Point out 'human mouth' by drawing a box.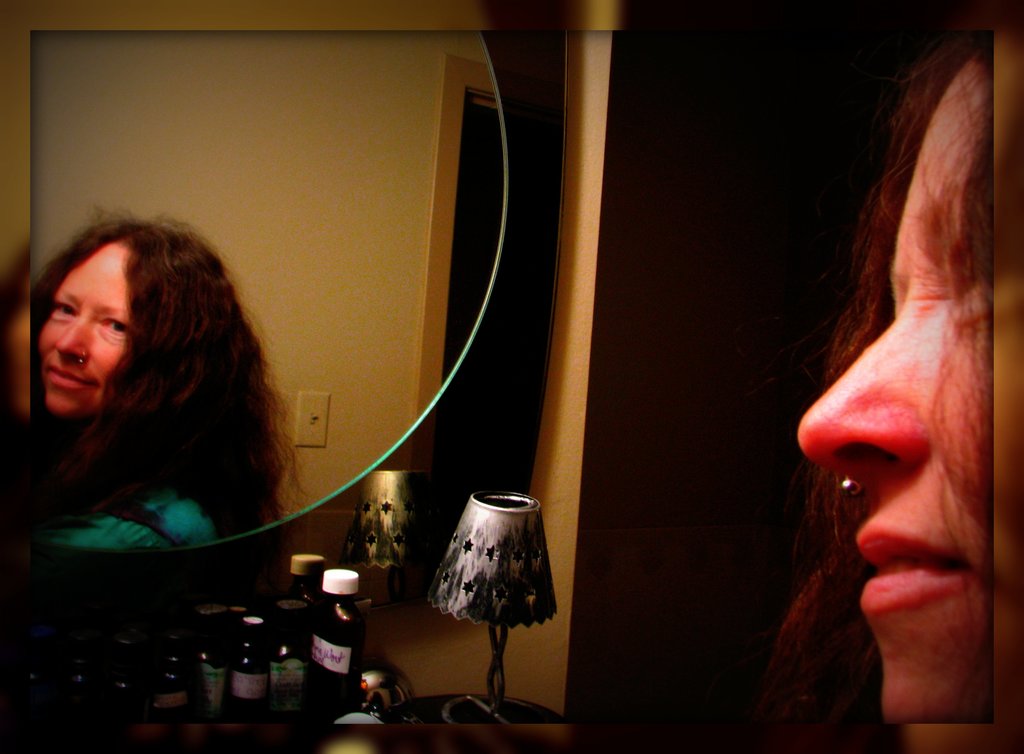
BBox(861, 526, 970, 611).
